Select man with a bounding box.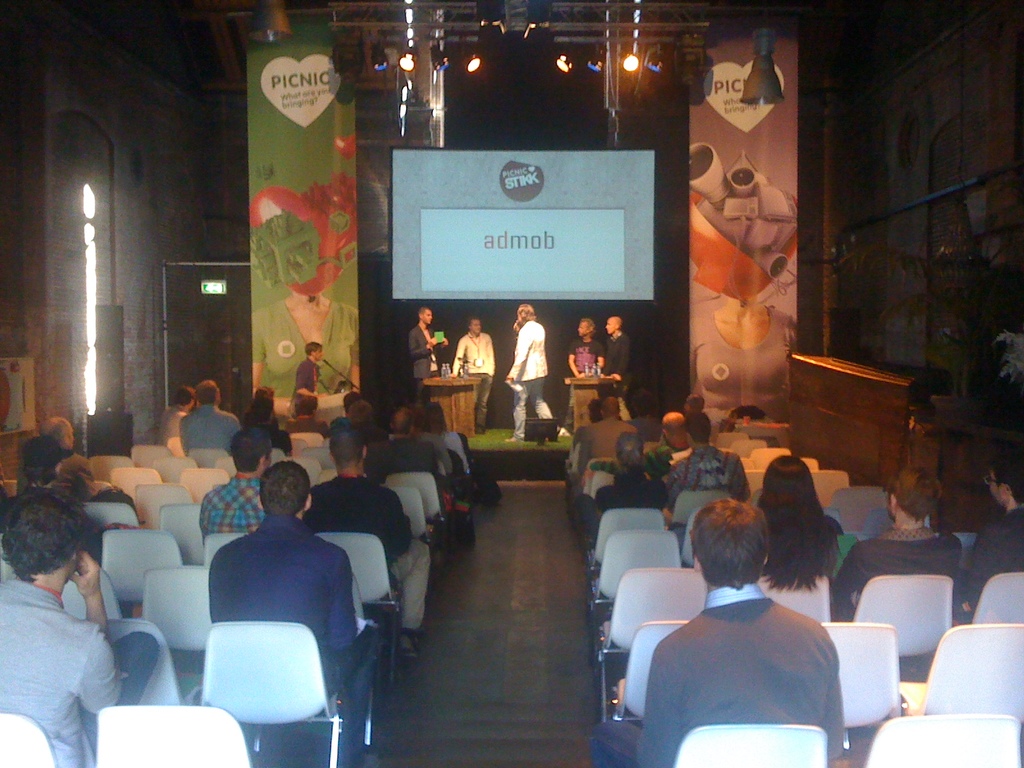
pyautogui.locateOnScreen(833, 468, 964, 625).
